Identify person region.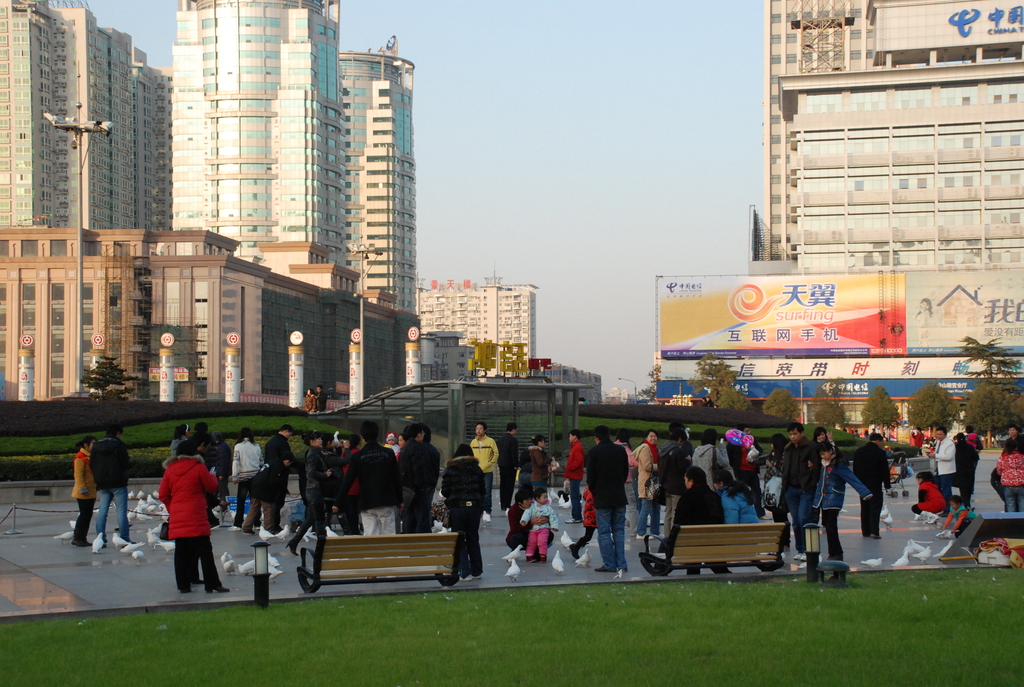
Region: box(811, 426, 847, 459).
